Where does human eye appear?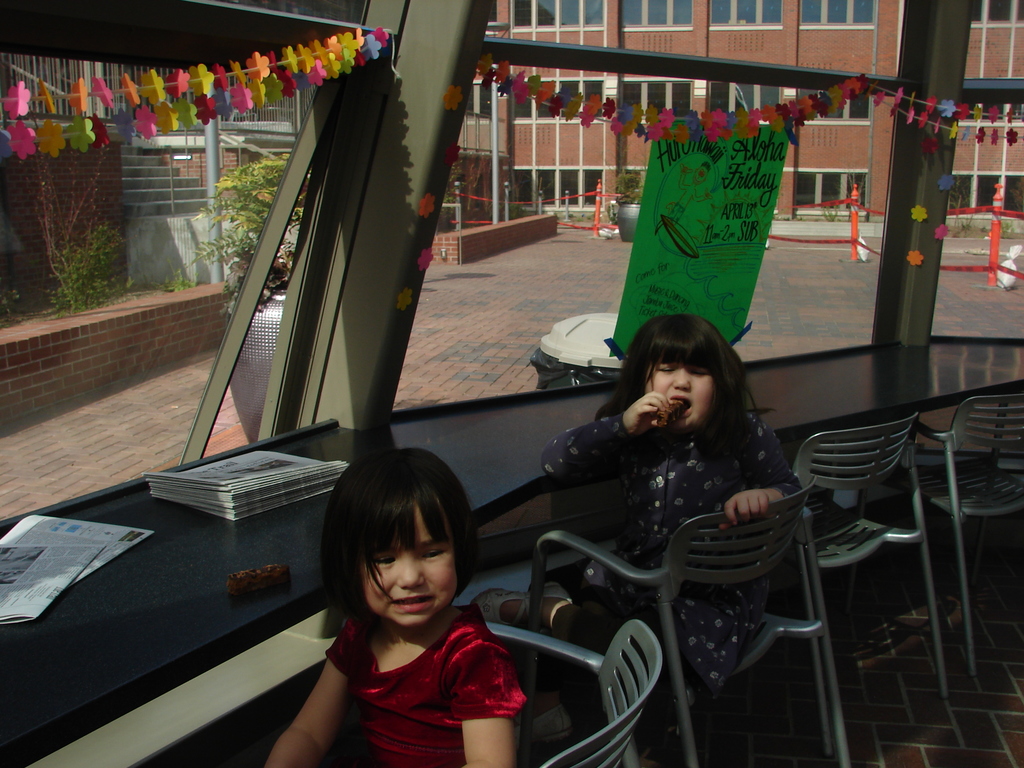
Appears at bbox=[371, 556, 394, 567].
